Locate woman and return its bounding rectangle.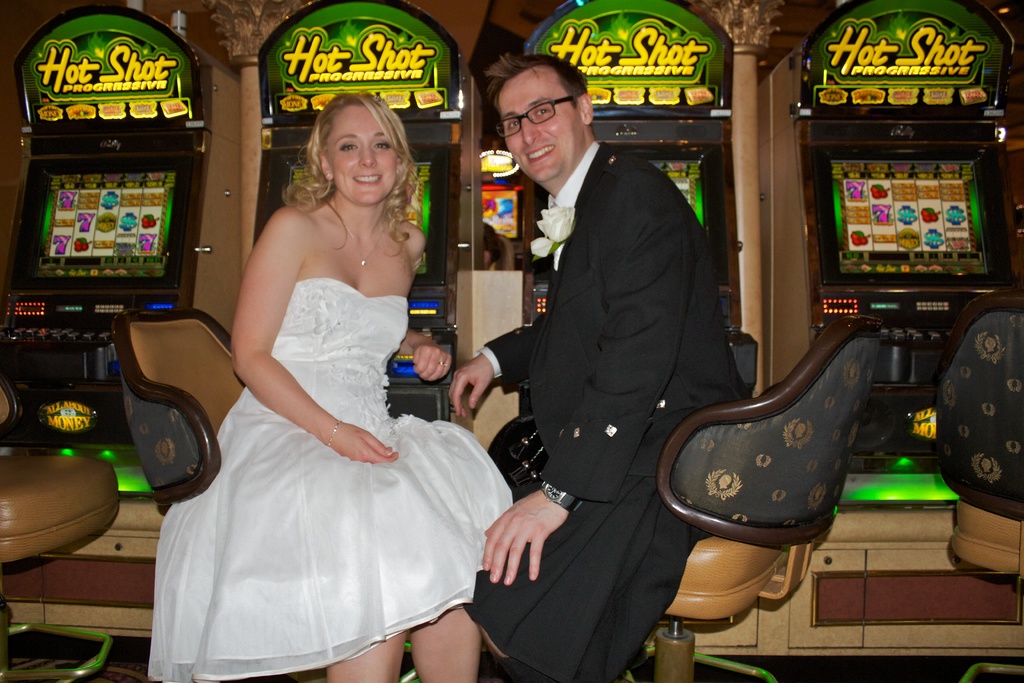
BBox(156, 84, 525, 682).
